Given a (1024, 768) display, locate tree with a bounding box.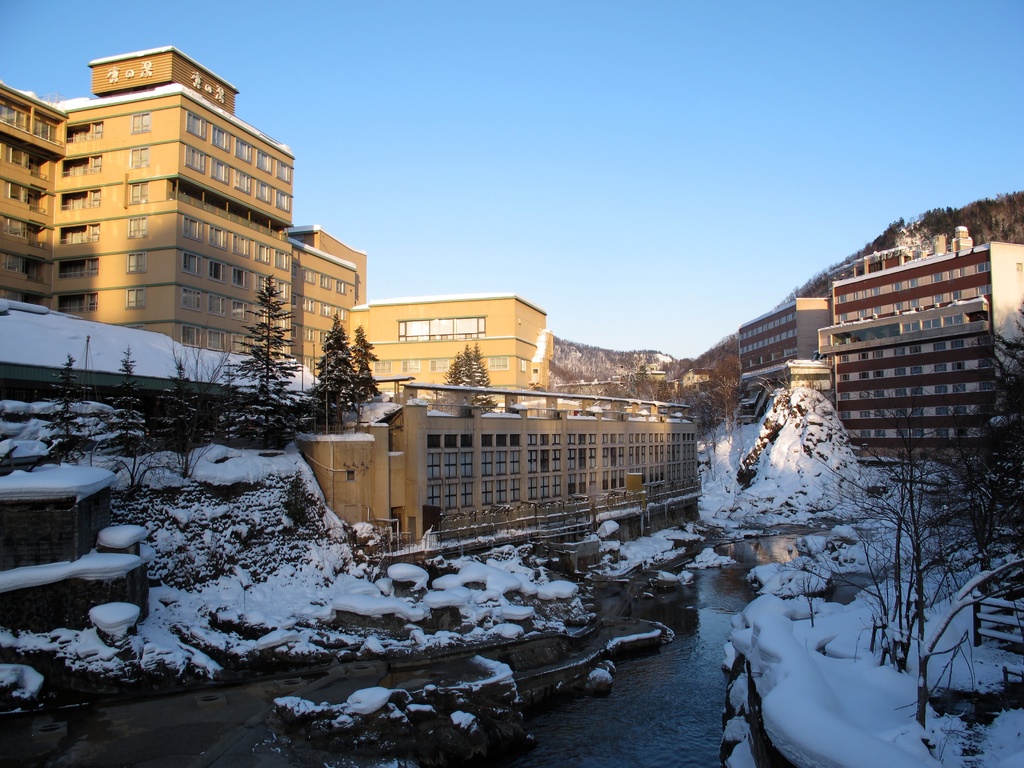
Located: region(297, 314, 372, 412).
